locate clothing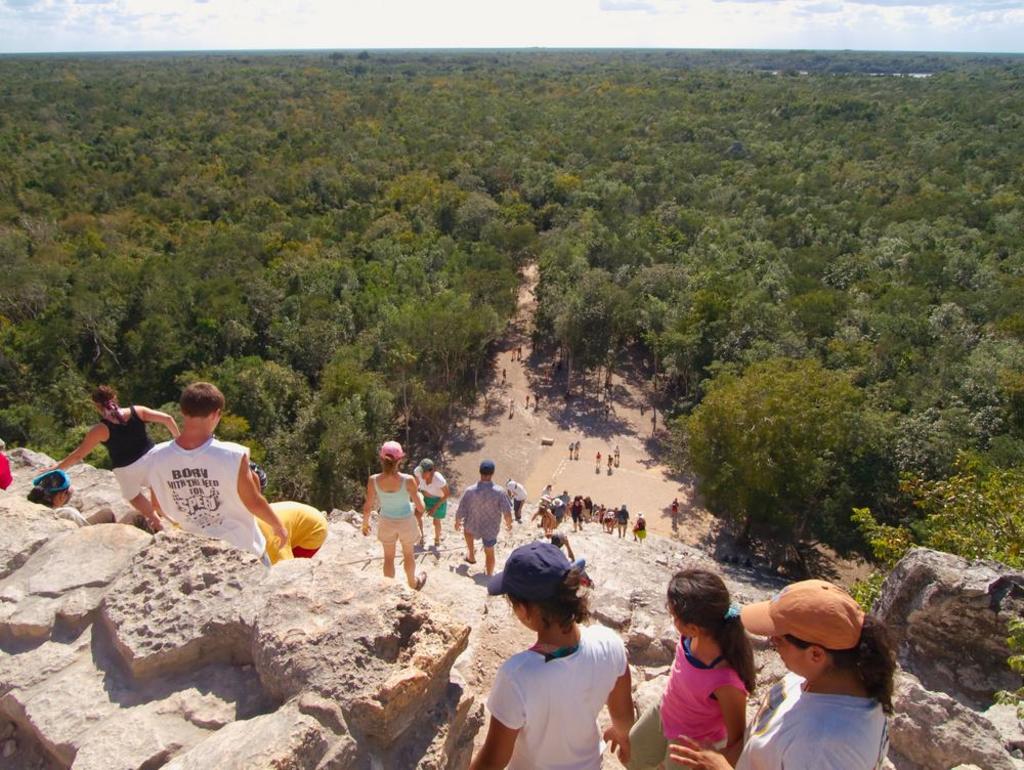
box(377, 513, 423, 554)
